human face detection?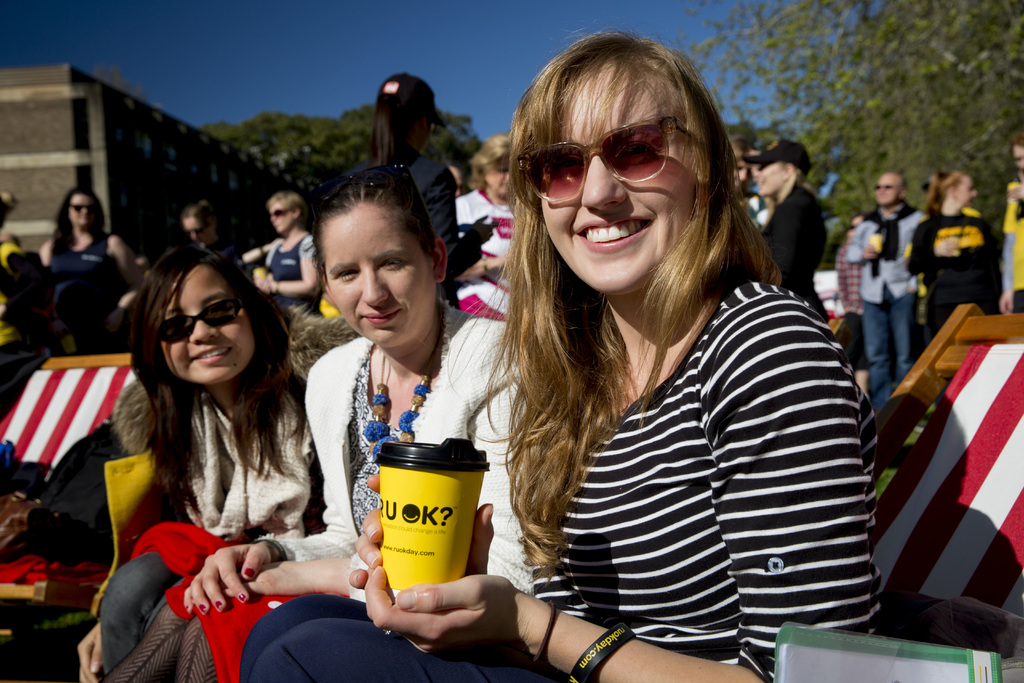
x1=321, y1=212, x2=438, y2=345
